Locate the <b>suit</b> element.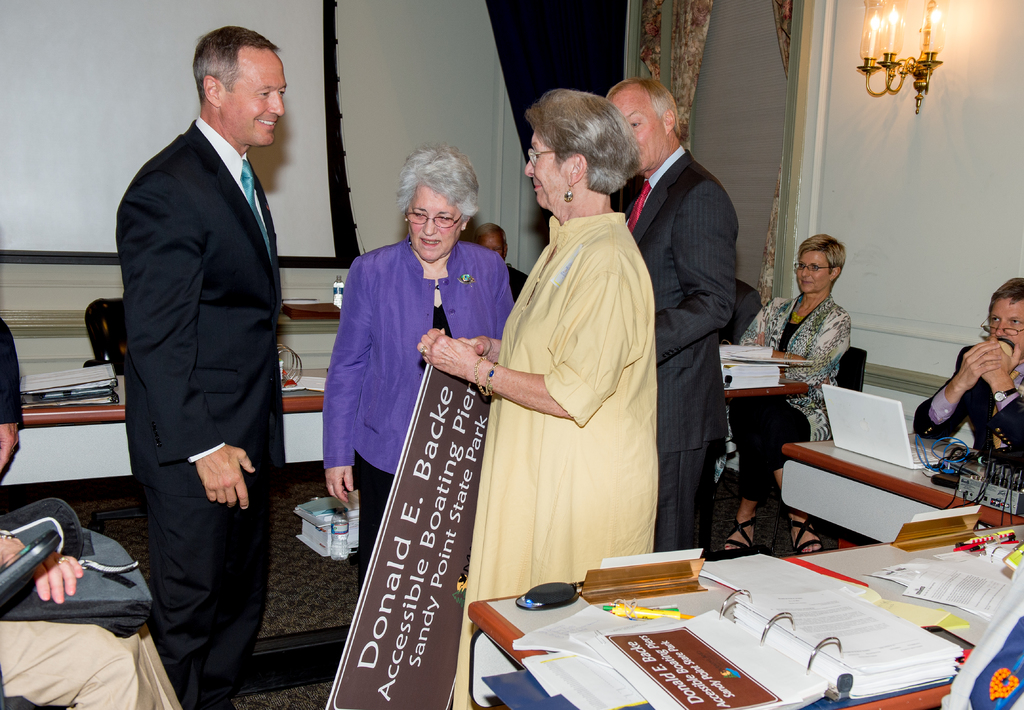
Element bbox: (x1=916, y1=342, x2=1023, y2=497).
